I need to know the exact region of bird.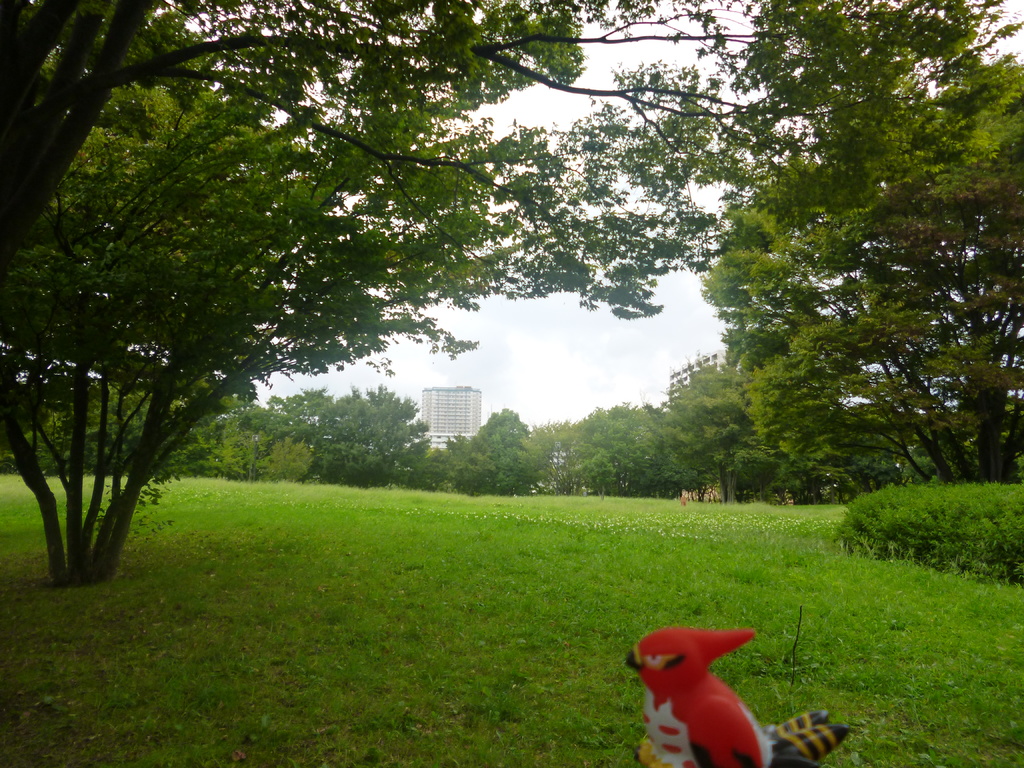
Region: locate(616, 626, 777, 749).
